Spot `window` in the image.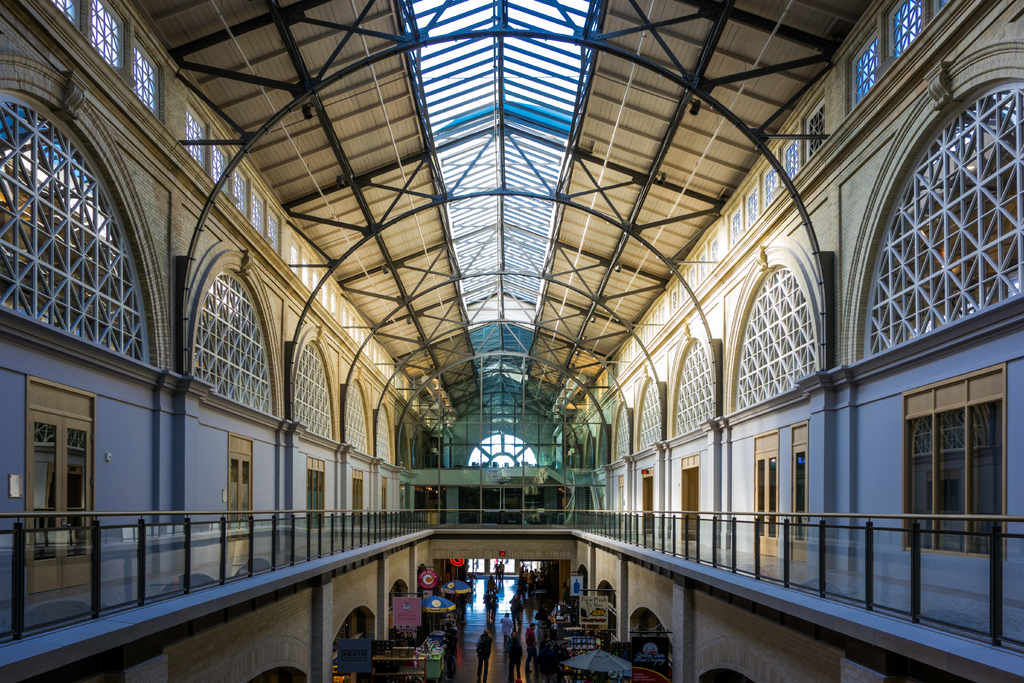
`window` found at (373, 413, 397, 466).
